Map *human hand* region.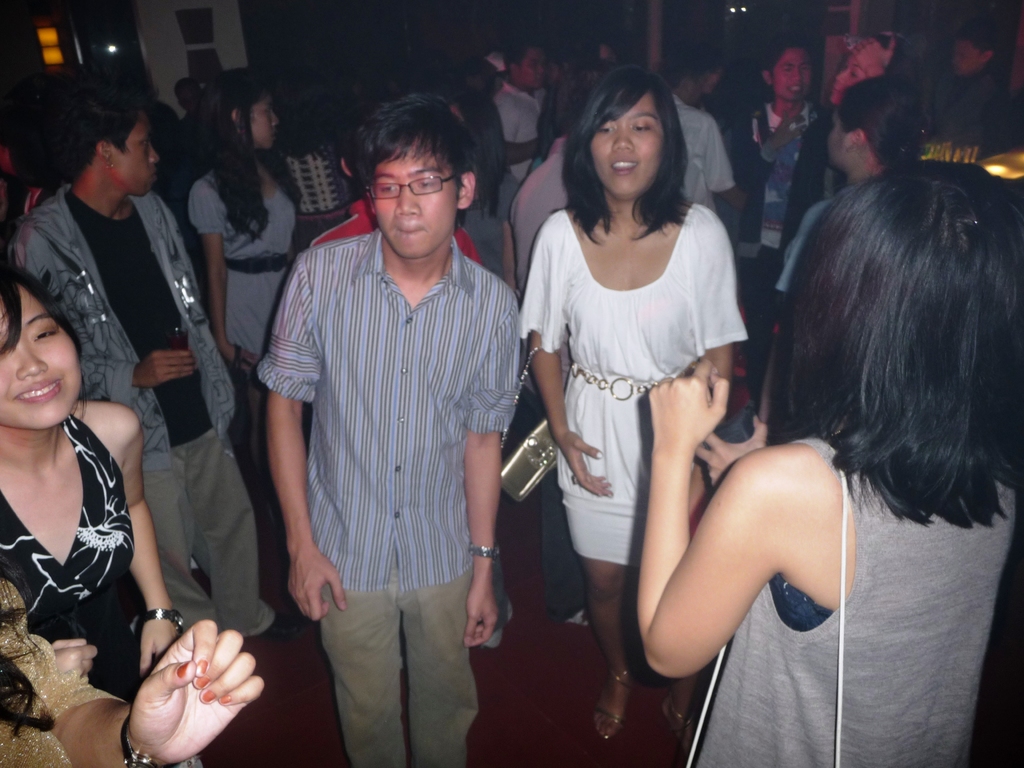
Mapped to <box>644,353,733,445</box>.
